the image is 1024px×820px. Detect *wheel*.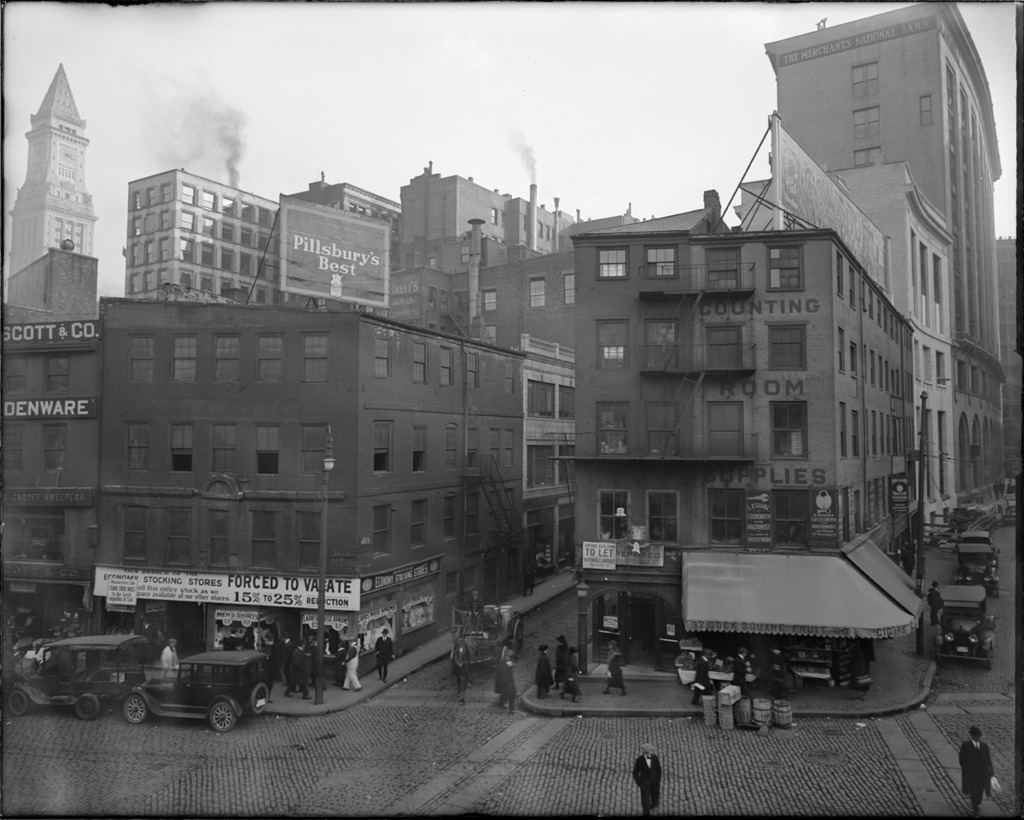
Detection: (left=208, top=701, right=240, bottom=736).
